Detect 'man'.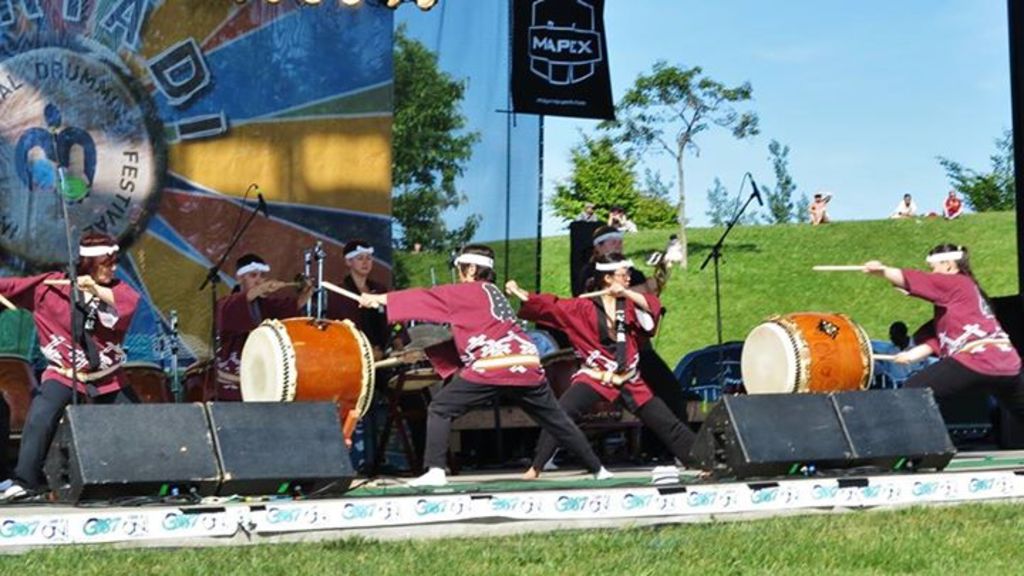
Detected at pyautogui.locateOnScreen(808, 191, 832, 216).
